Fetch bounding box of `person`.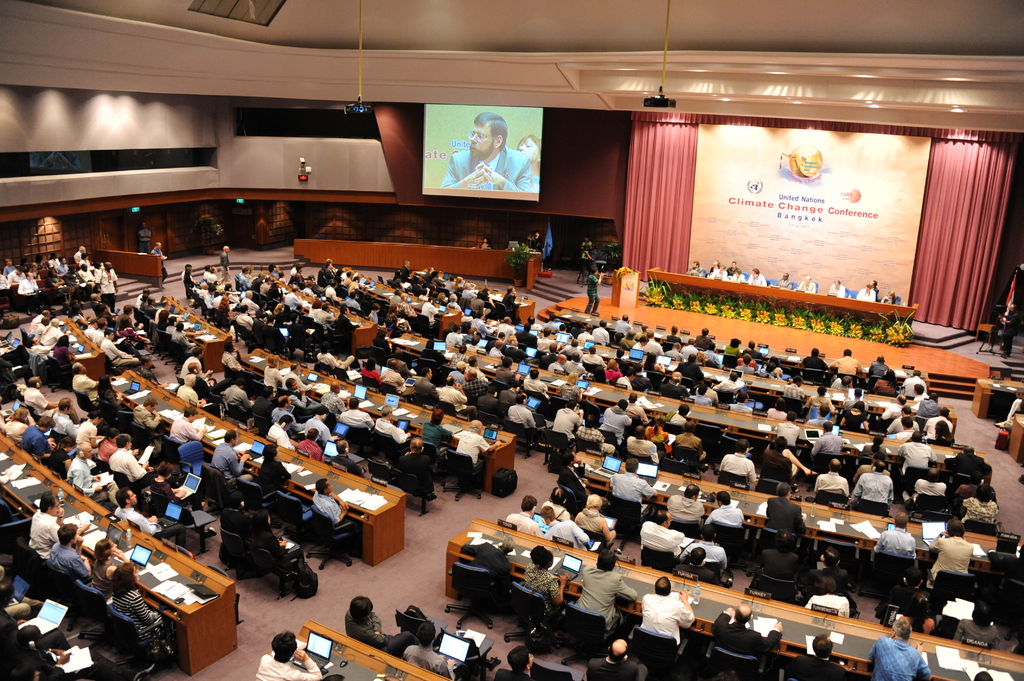
Bbox: (left=724, top=340, right=740, bottom=352).
